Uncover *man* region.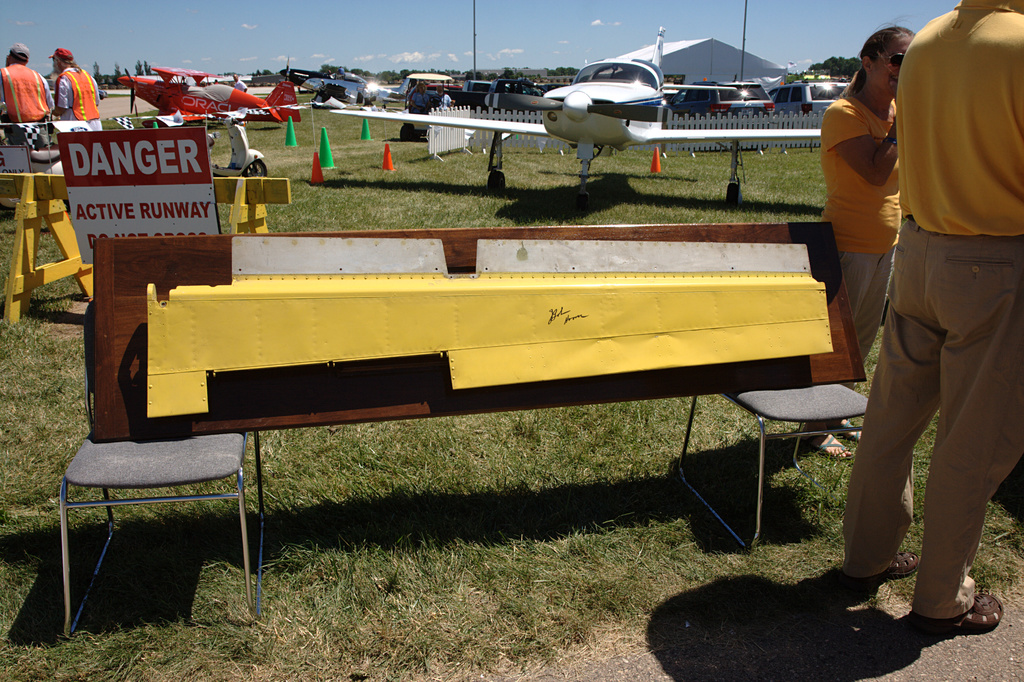
Uncovered: bbox=(837, 0, 1023, 636).
